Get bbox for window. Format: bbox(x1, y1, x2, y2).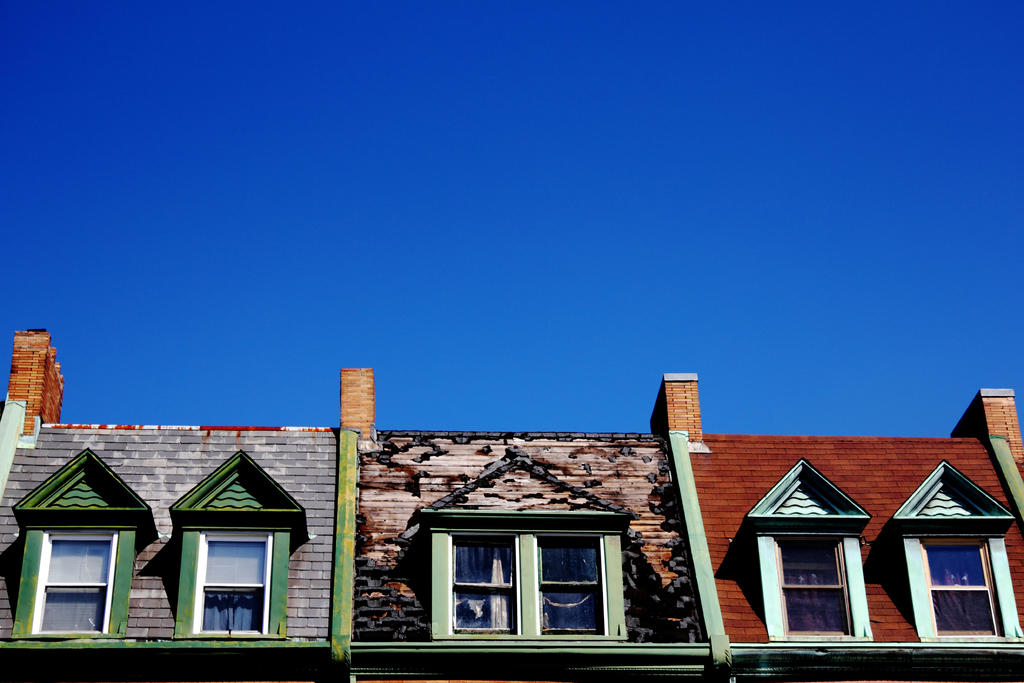
bbox(422, 513, 625, 639).
